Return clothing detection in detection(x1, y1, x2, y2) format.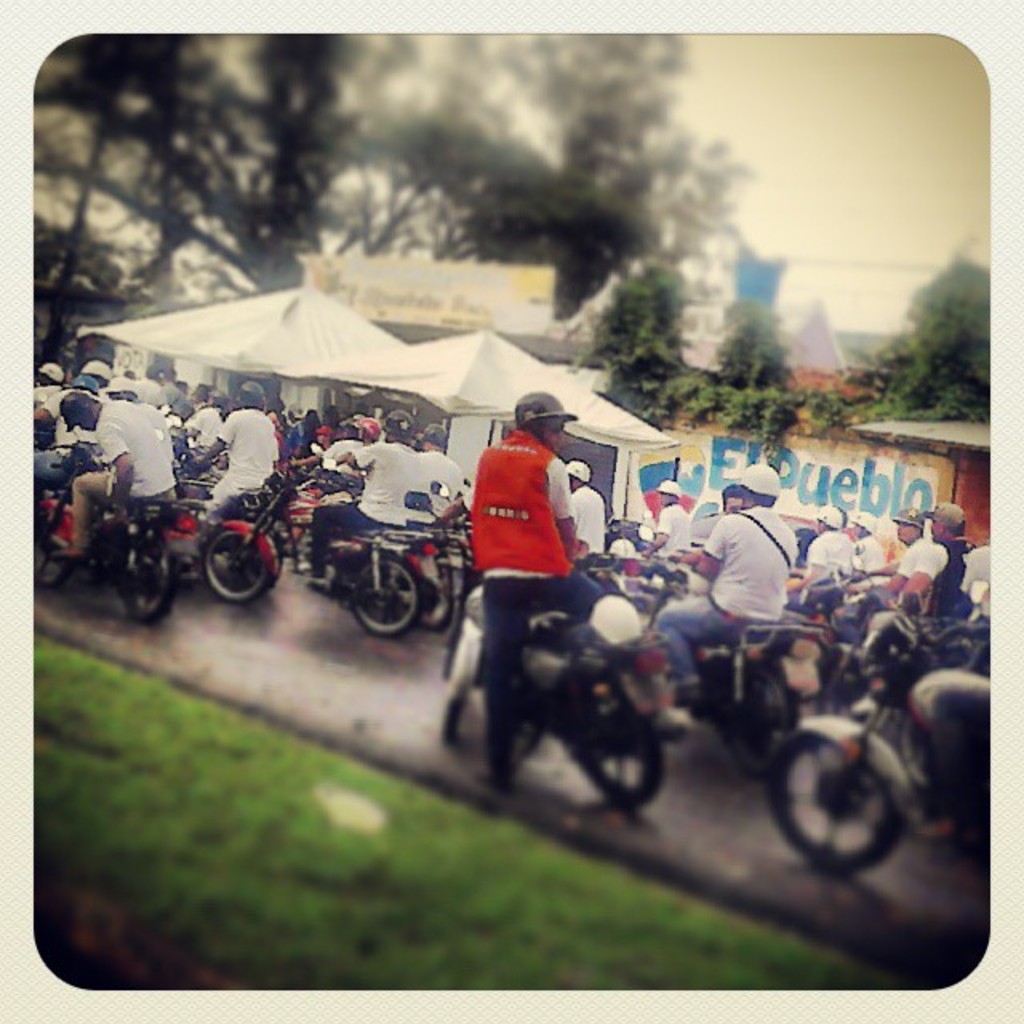
detection(632, 499, 707, 581).
